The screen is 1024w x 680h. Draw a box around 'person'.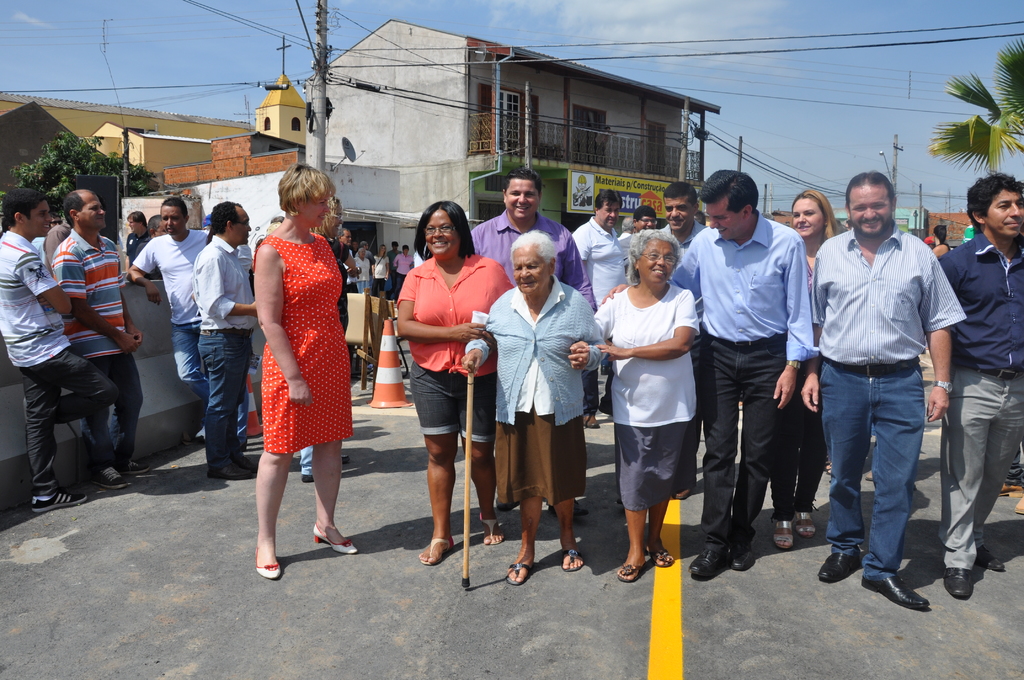
40, 181, 157, 482.
